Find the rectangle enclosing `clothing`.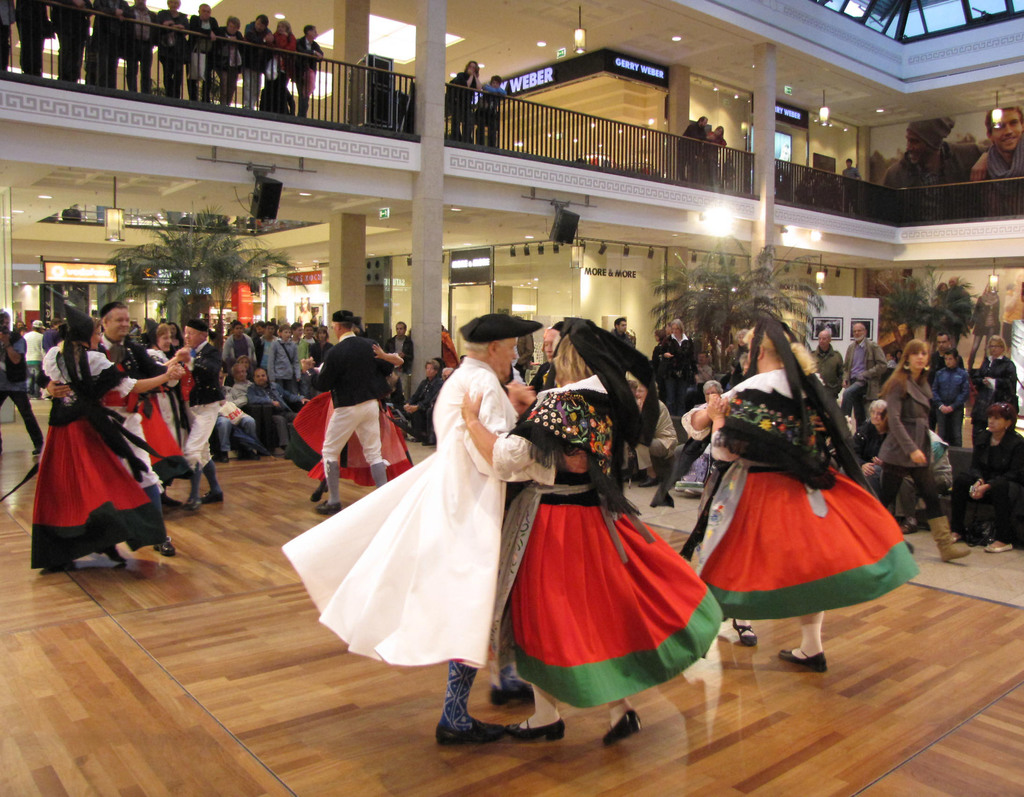
bbox=(291, 362, 419, 478).
